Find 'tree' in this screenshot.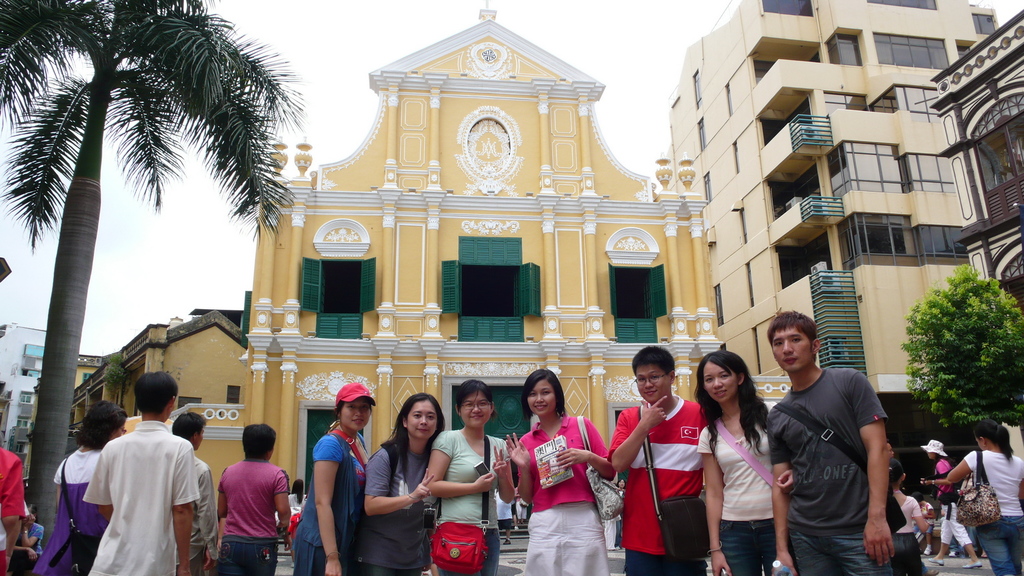
The bounding box for 'tree' is l=0, t=0, r=307, b=557.
